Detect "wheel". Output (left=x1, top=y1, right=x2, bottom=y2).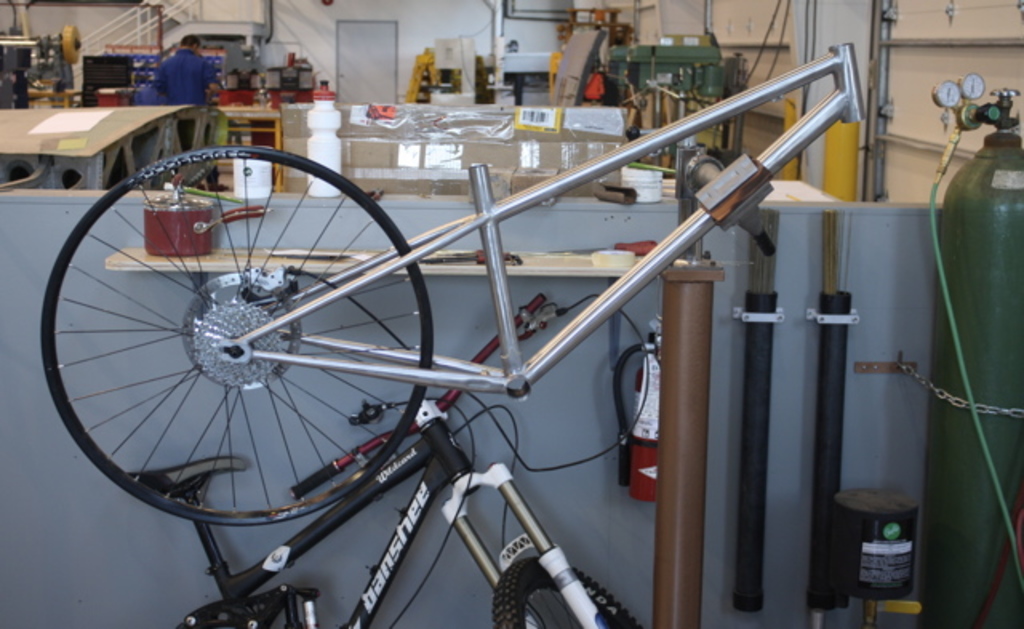
(left=58, top=146, right=421, bottom=525).
